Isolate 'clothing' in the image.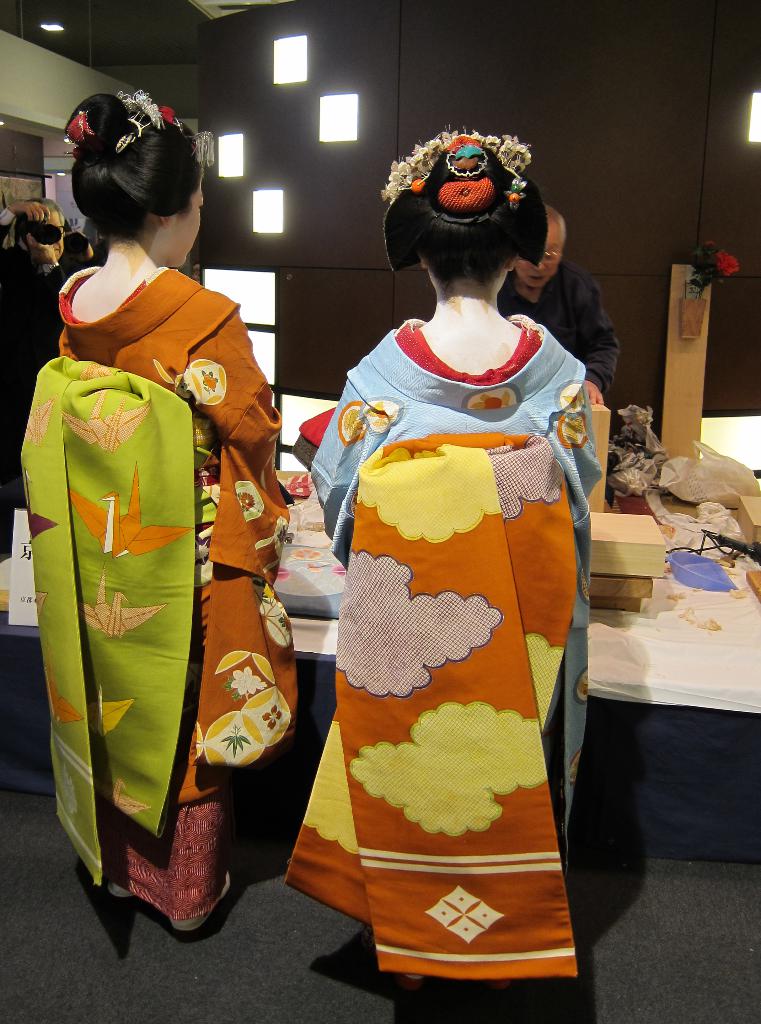
Isolated region: left=12, top=269, right=64, bottom=468.
